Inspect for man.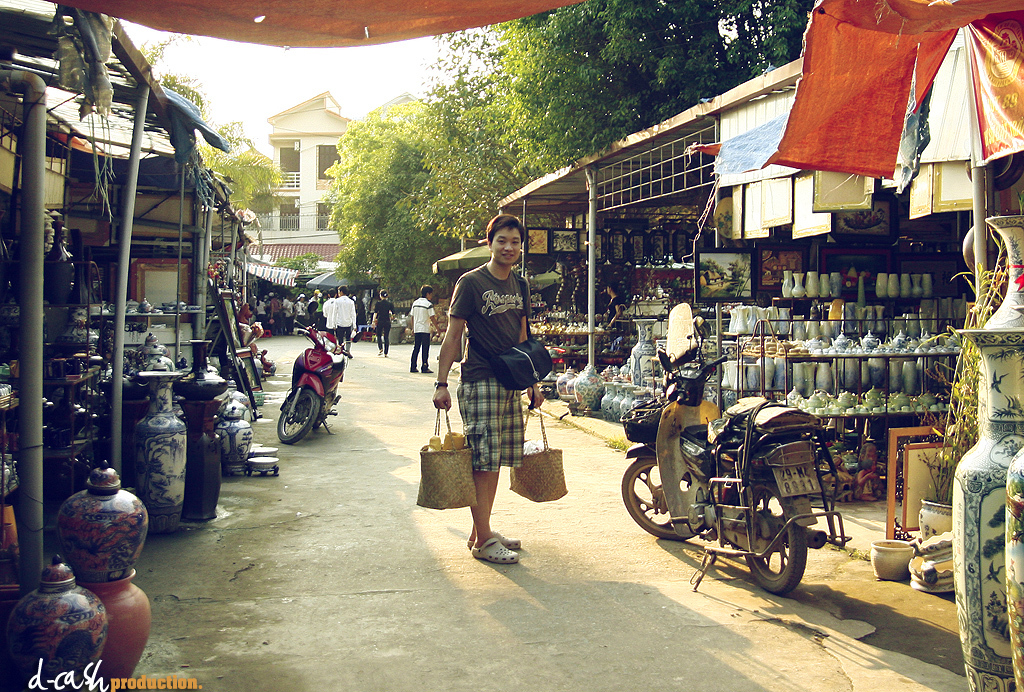
Inspection: <bbox>412, 284, 442, 373</bbox>.
